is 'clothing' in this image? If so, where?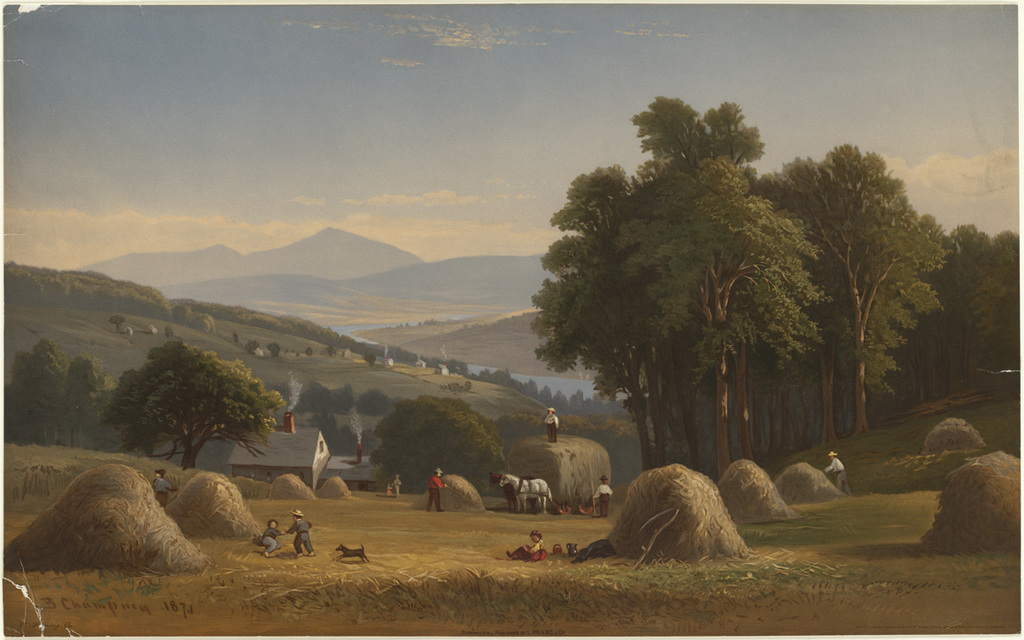
Yes, at (546, 412, 561, 442).
